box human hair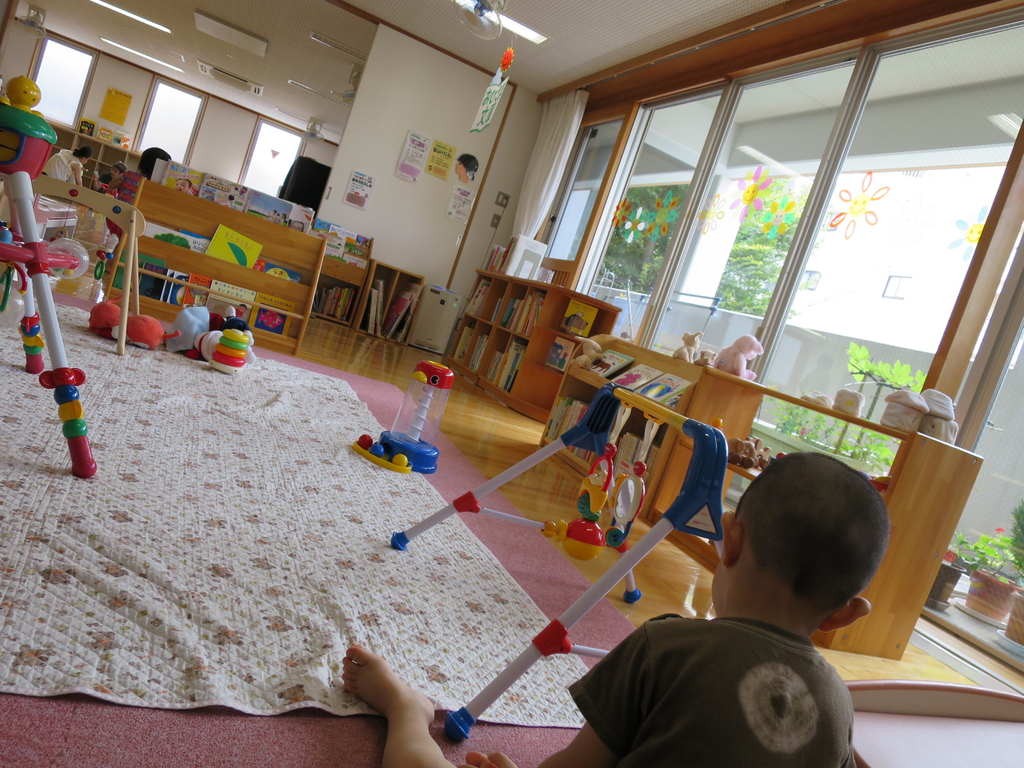
select_region(753, 477, 882, 611)
